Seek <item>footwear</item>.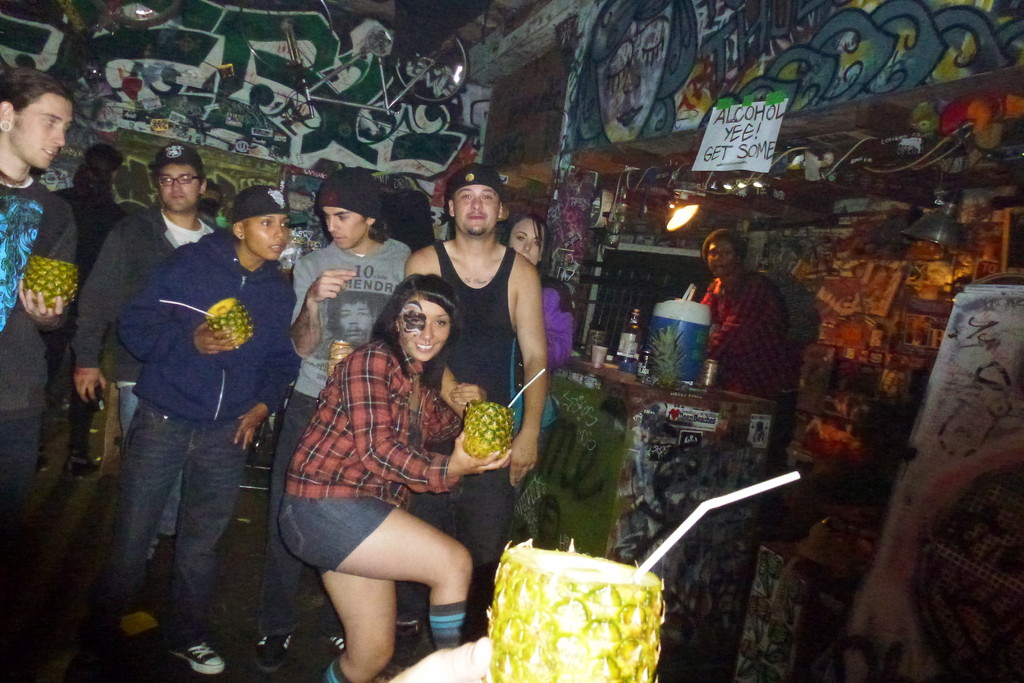
(257, 635, 299, 675).
